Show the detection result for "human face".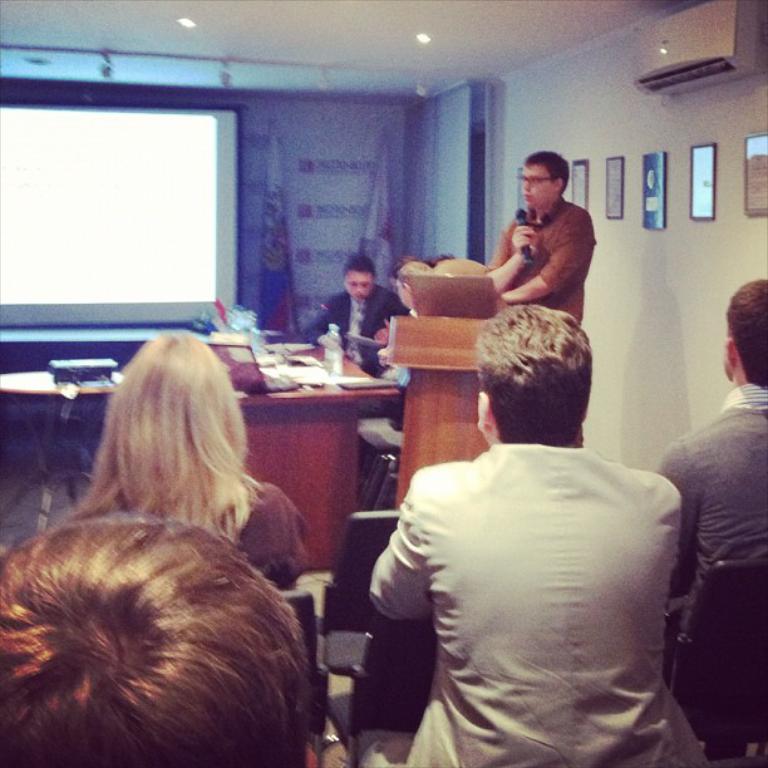
x1=392, y1=272, x2=419, y2=310.
